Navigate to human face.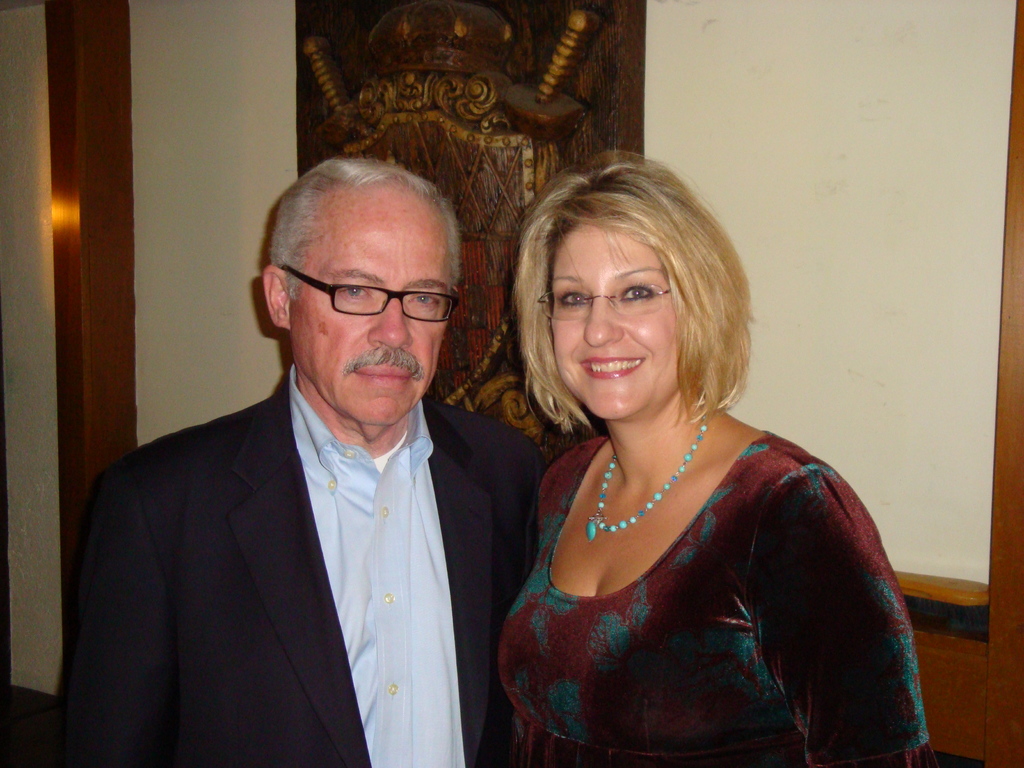
Navigation target: [553,224,683,417].
